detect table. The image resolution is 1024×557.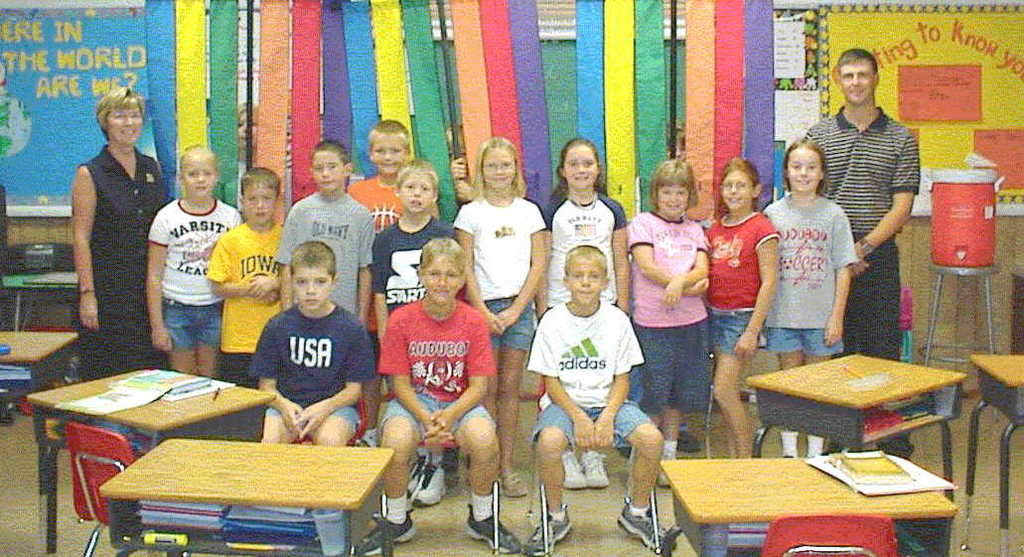
<region>661, 452, 959, 556</region>.
